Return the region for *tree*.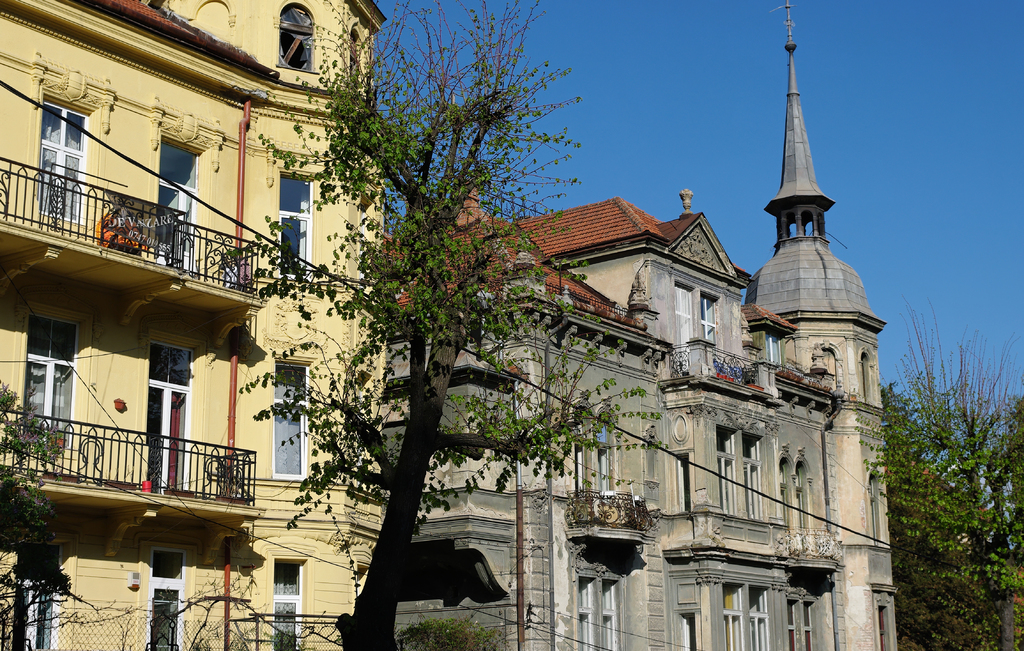
left=212, top=0, right=659, bottom=650.
